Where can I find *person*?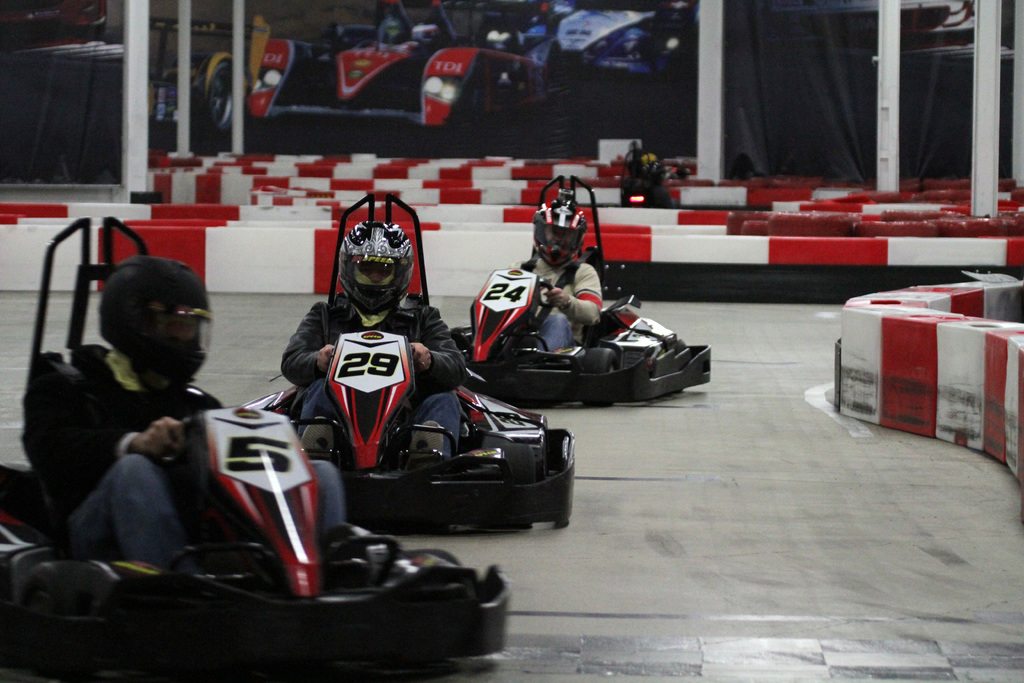
You can find it at bbox=[488, 199, 614, 356].
